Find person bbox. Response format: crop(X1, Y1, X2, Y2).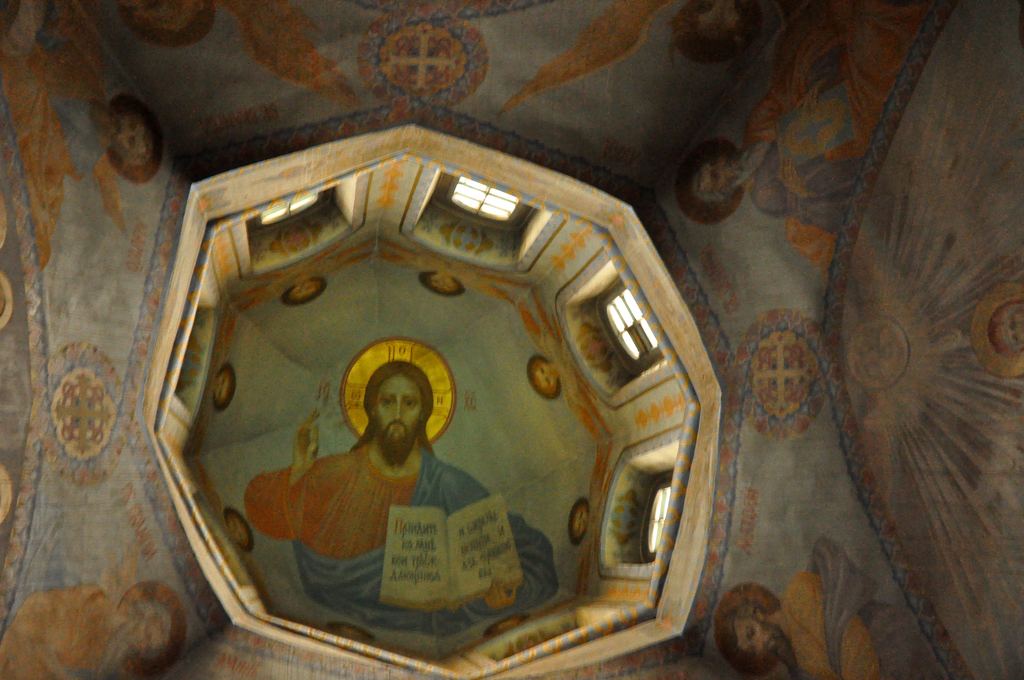
crop(2, 17, 159, 268).
